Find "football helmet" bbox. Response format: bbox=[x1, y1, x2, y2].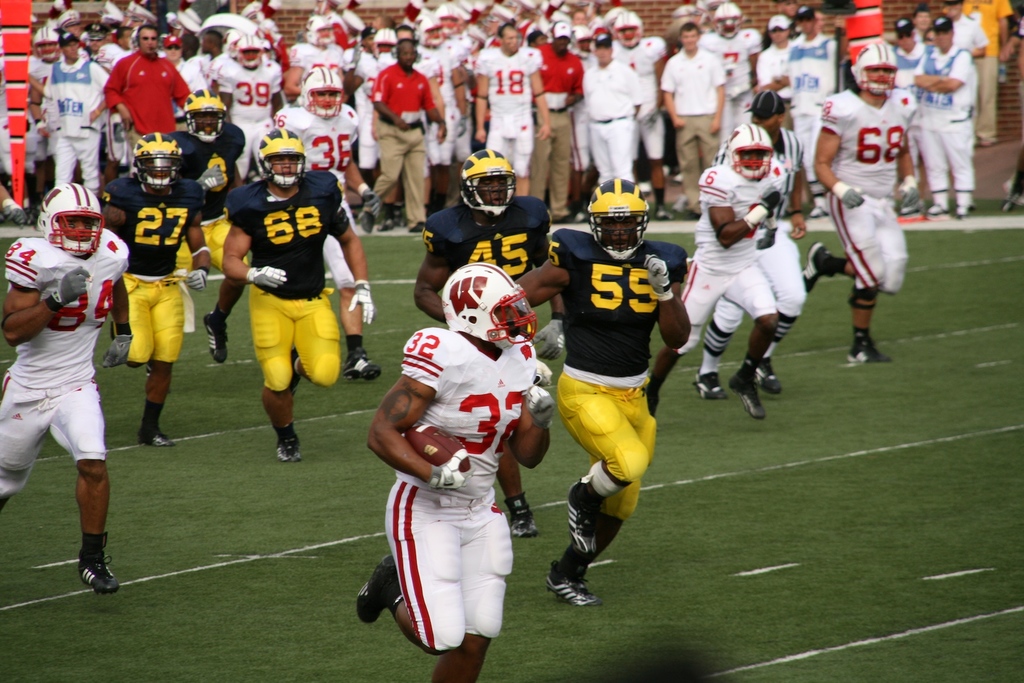
bbox=[455, 149, 518, 214].
